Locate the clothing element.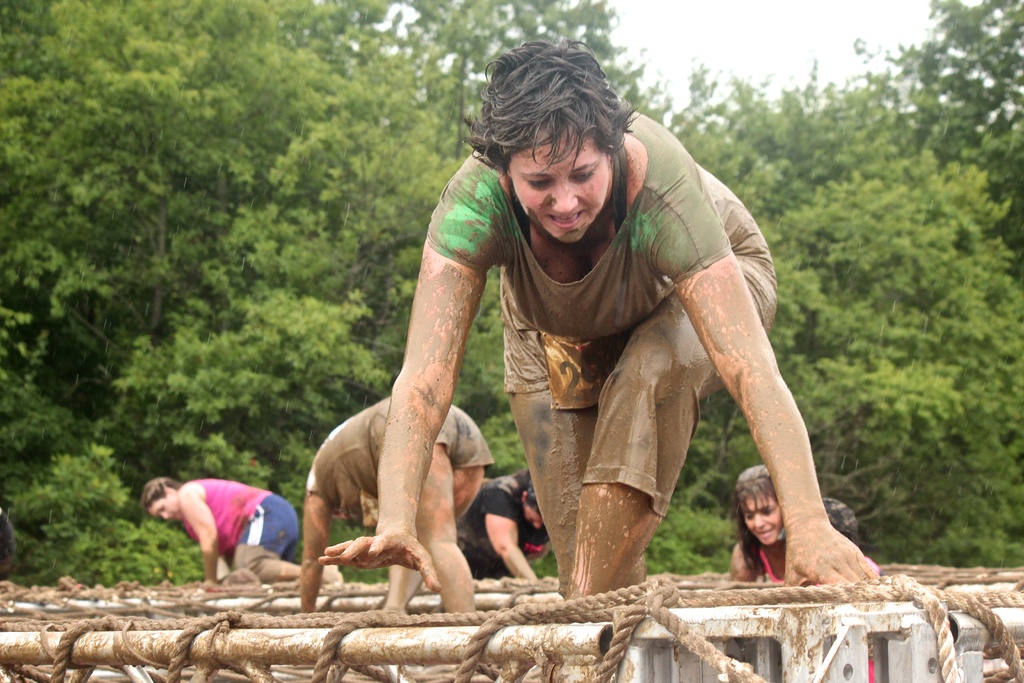
Element bbox: <region>401, 103, 831, 573</region>.
